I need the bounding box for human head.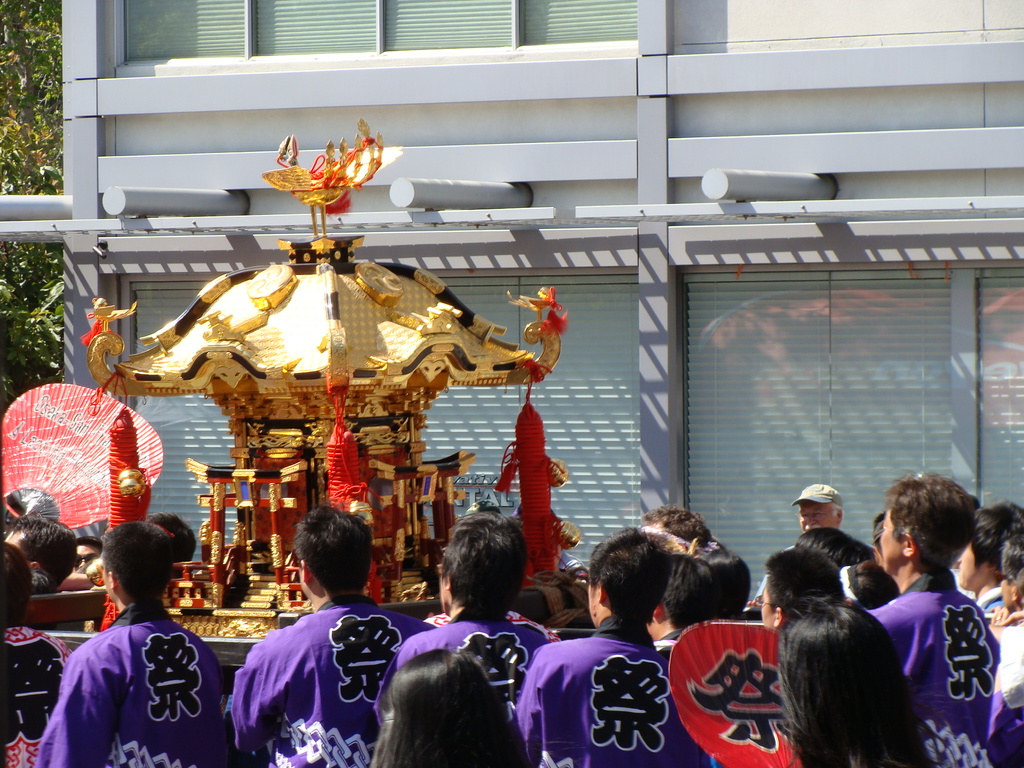
Here it is: x1=5, y1=518, x2=75, y2=587.
